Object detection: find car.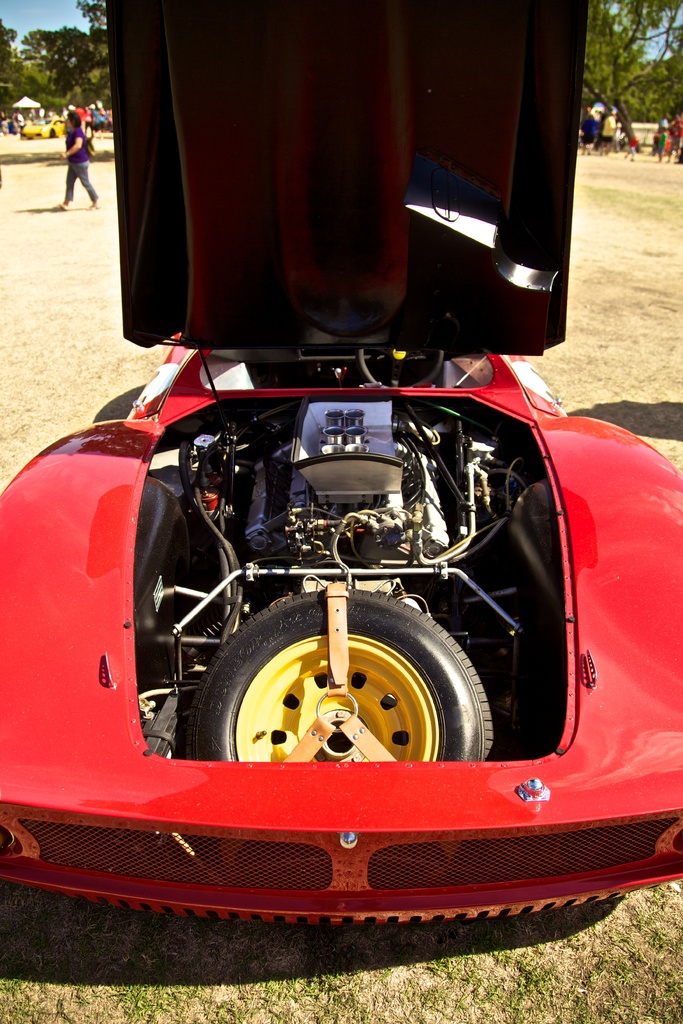
pyautogui.locateOnScreen(21, 118, 63, 143).
